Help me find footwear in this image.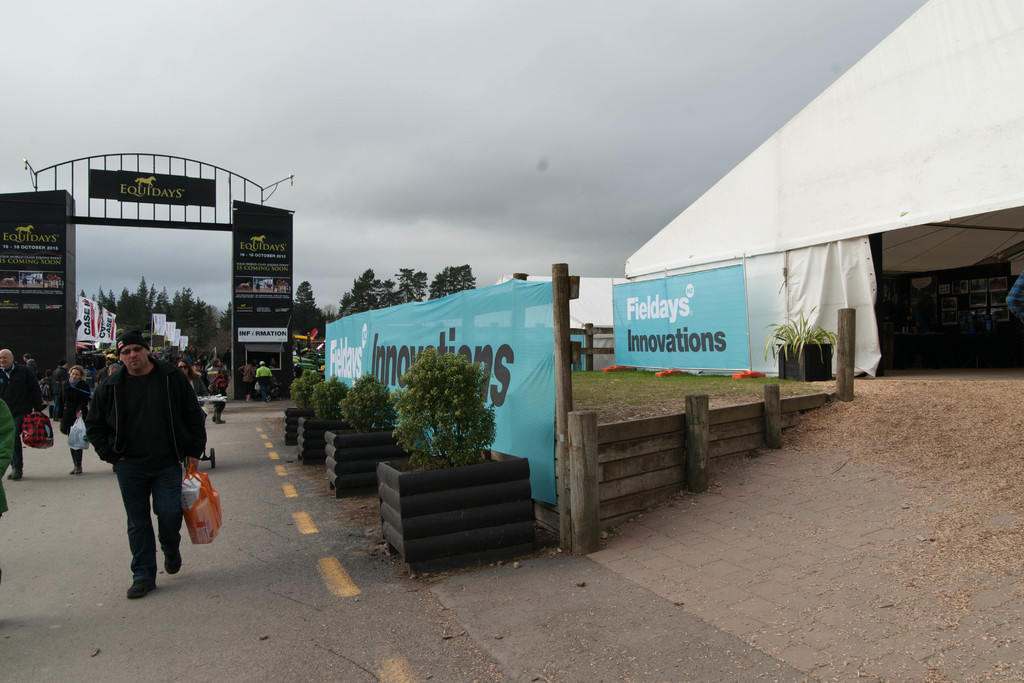
Found it: {"left": 214, "top": 409, "right": 227, "bottom": 425}.
